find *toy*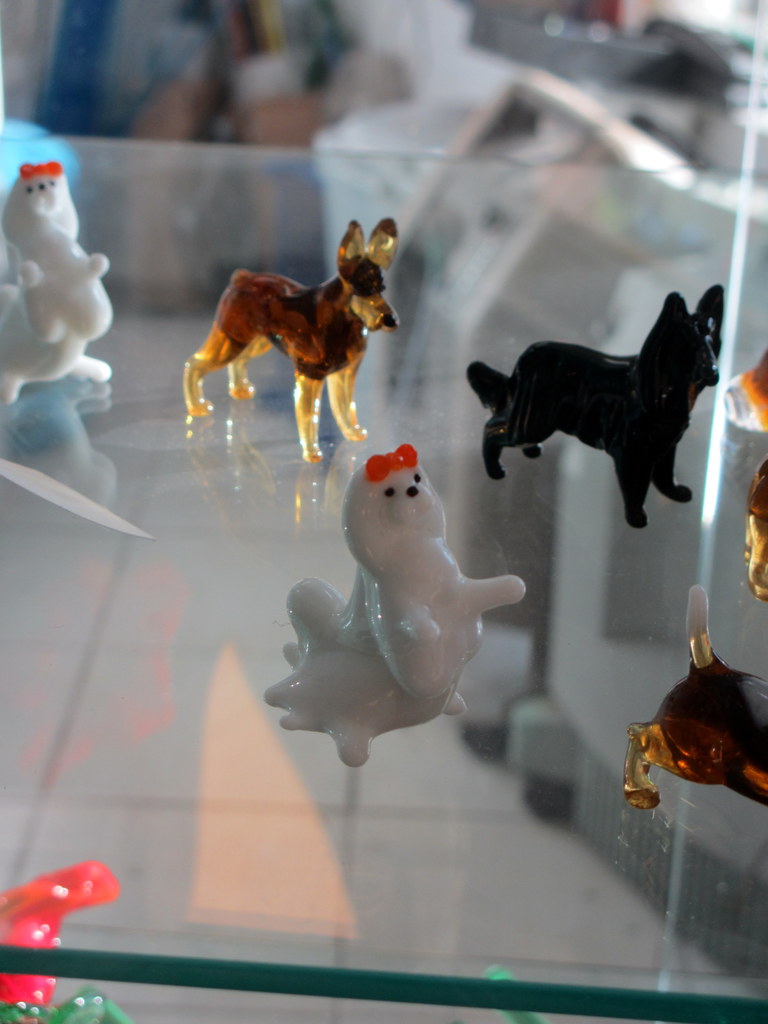
rect(623, 583, 767, 816)
